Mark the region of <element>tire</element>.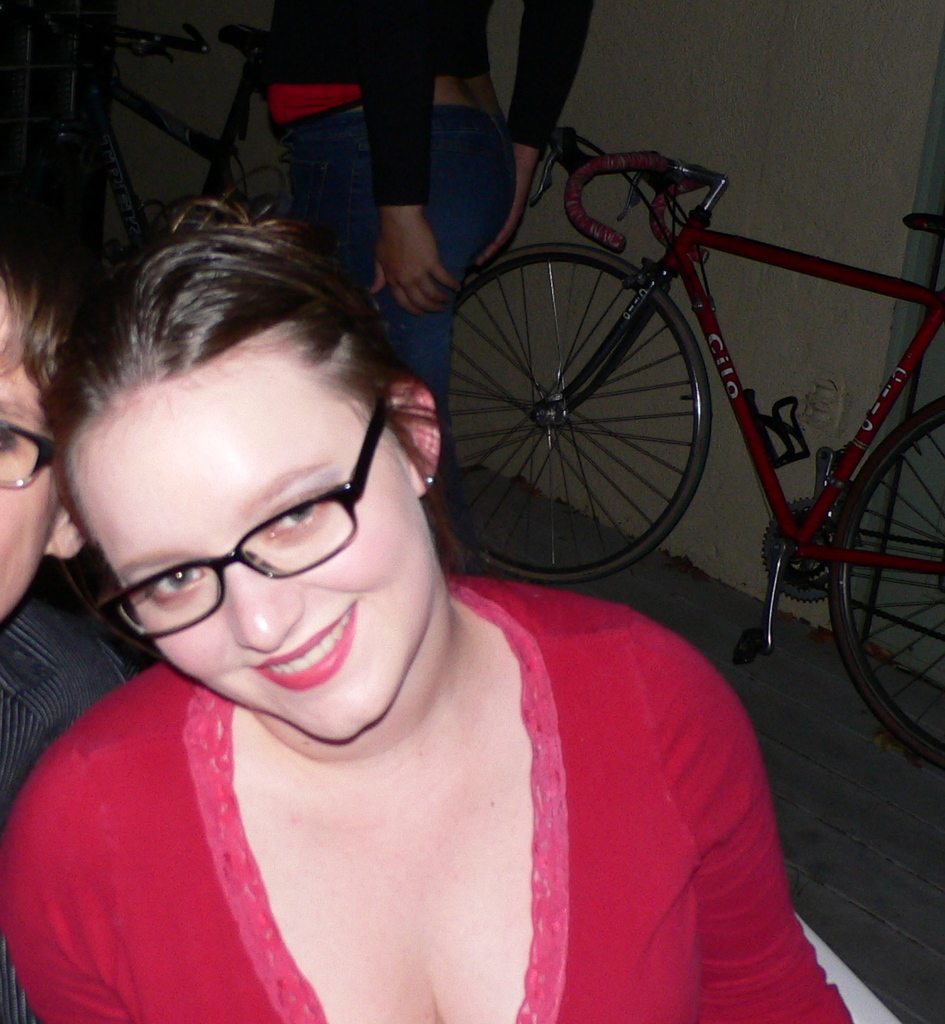
Region: {"x1": 828, "y1": 392, "x2": 944, "y2": 764}.
